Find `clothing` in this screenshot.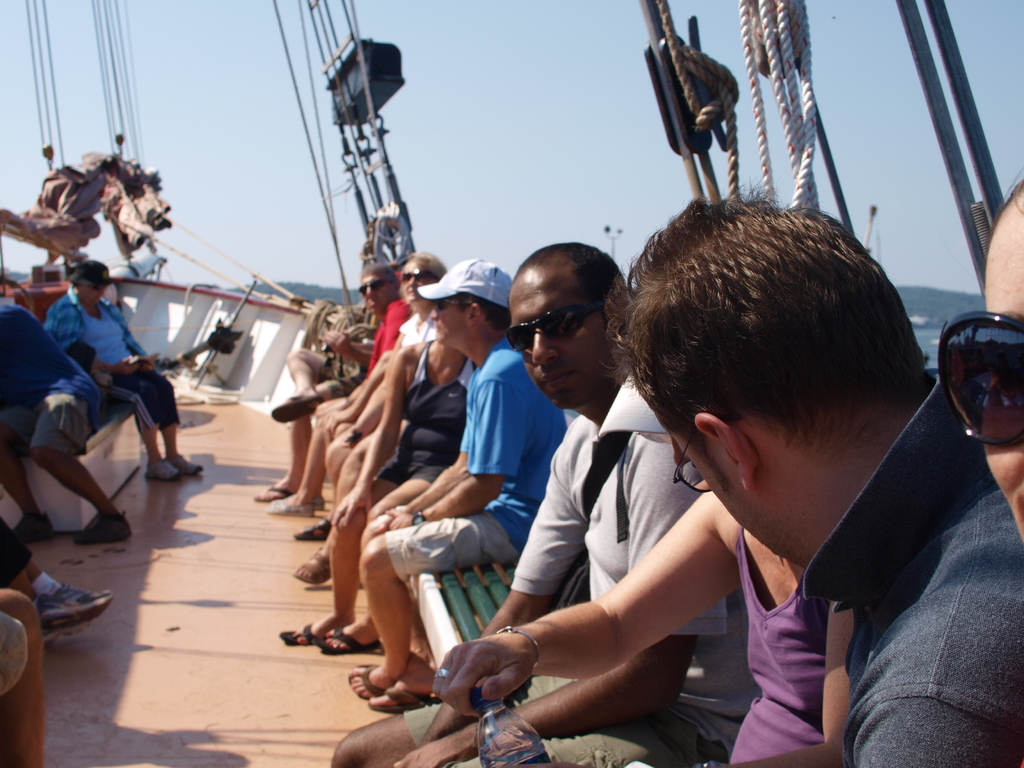
The bounding box for `clothing` is {"x1": 407, "y1": 337, "x2": 570, "y2": 596}.
